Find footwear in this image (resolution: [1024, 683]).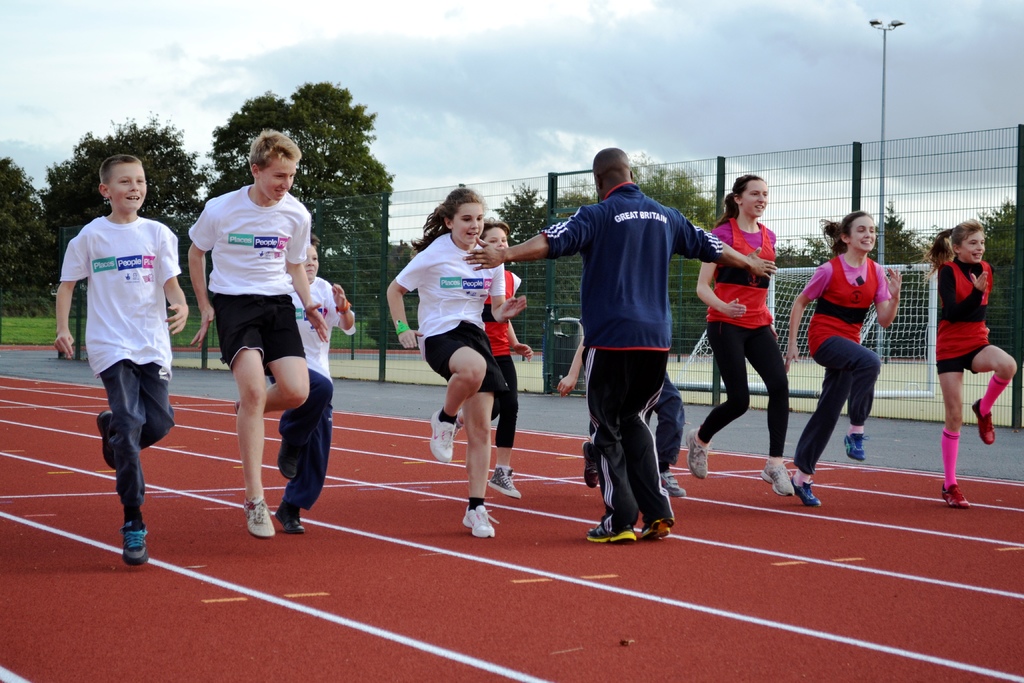
Rect(942, 480, 972, 513).
